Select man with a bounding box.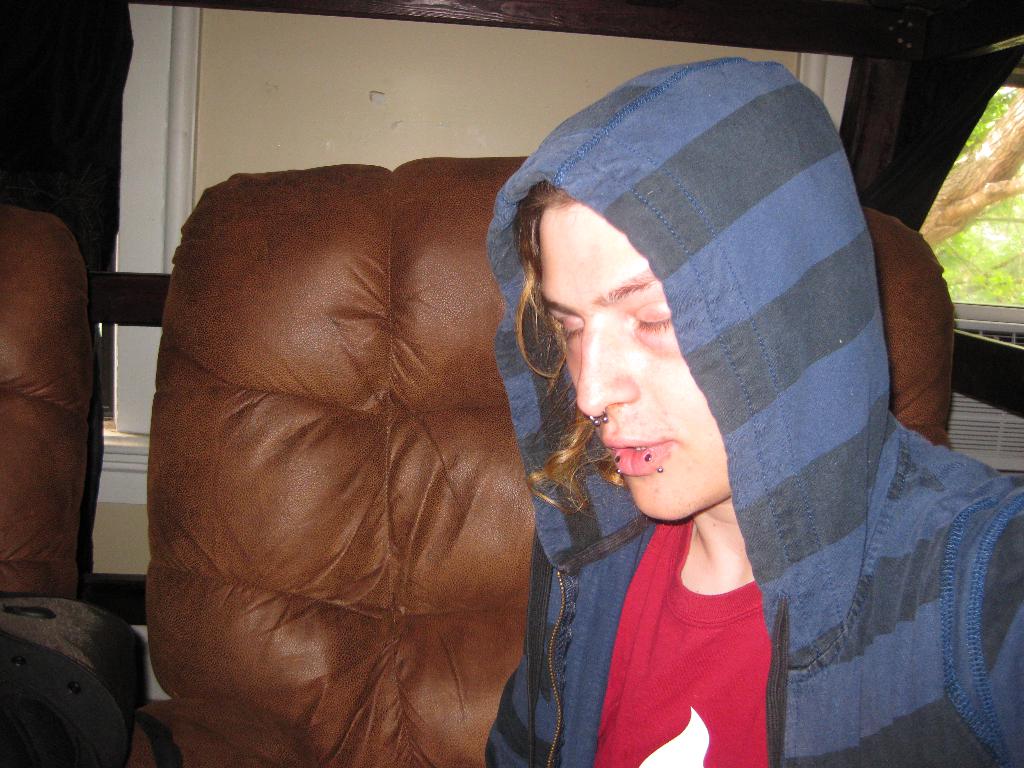
{"left": 488, "top": 53, "right": 1023, "bottom": 767}.
